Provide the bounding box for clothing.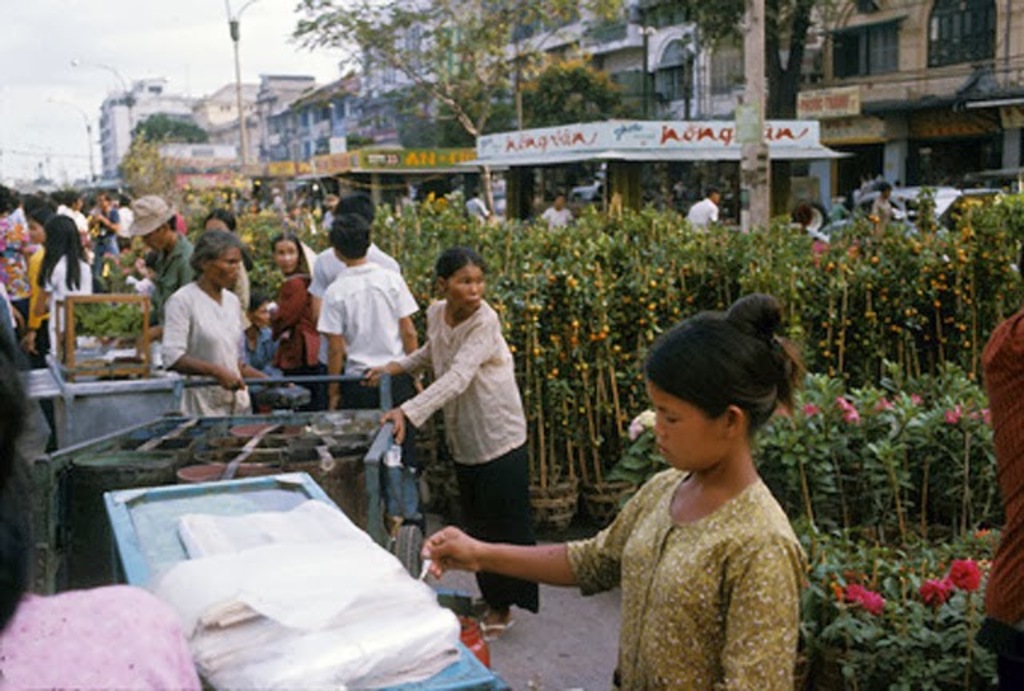
(541, 206, 574, 232).
